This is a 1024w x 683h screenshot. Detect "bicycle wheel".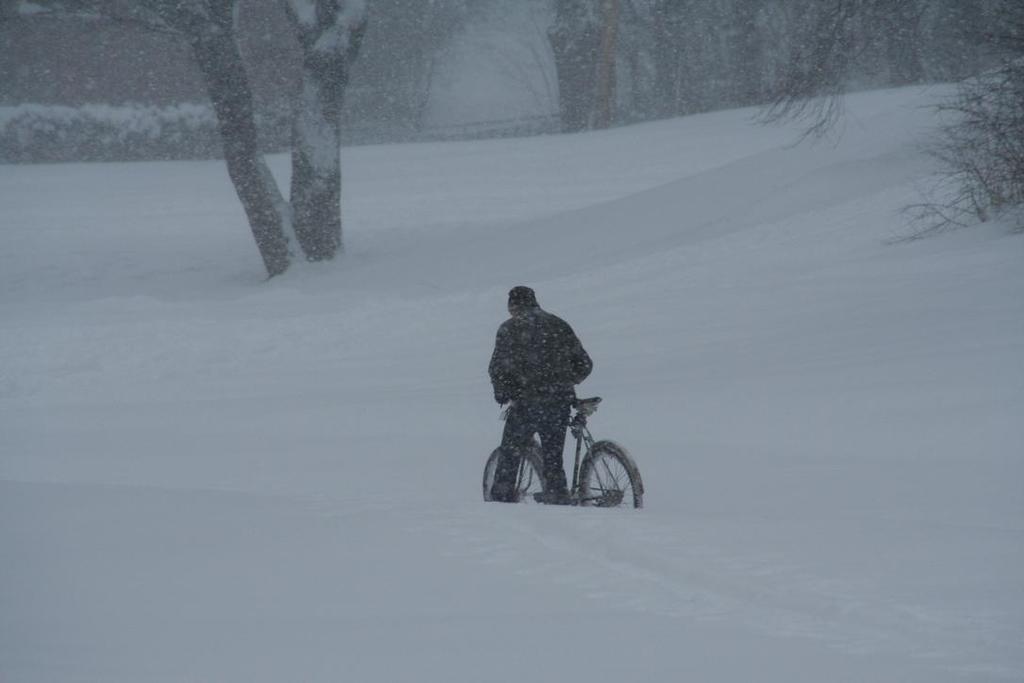
rect(484, 443, 546, 504).
